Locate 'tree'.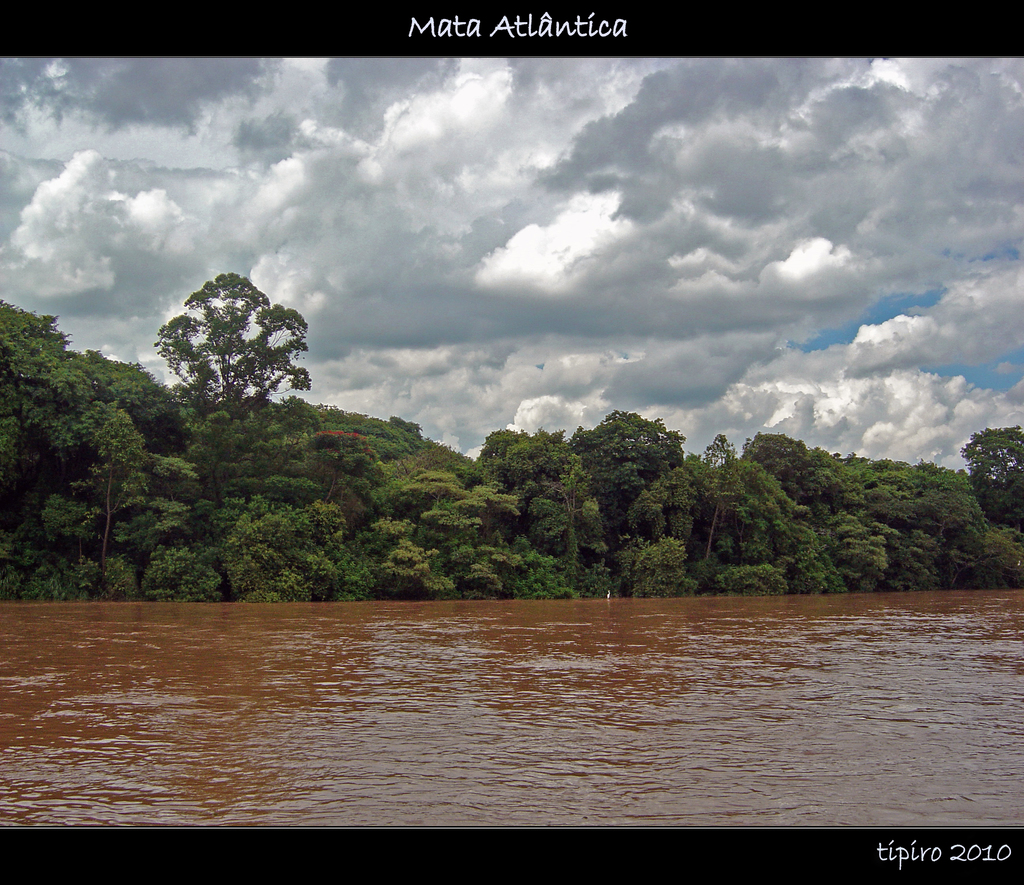
Bounding box: x1=156 y1=250 x2=314 y2=444.
